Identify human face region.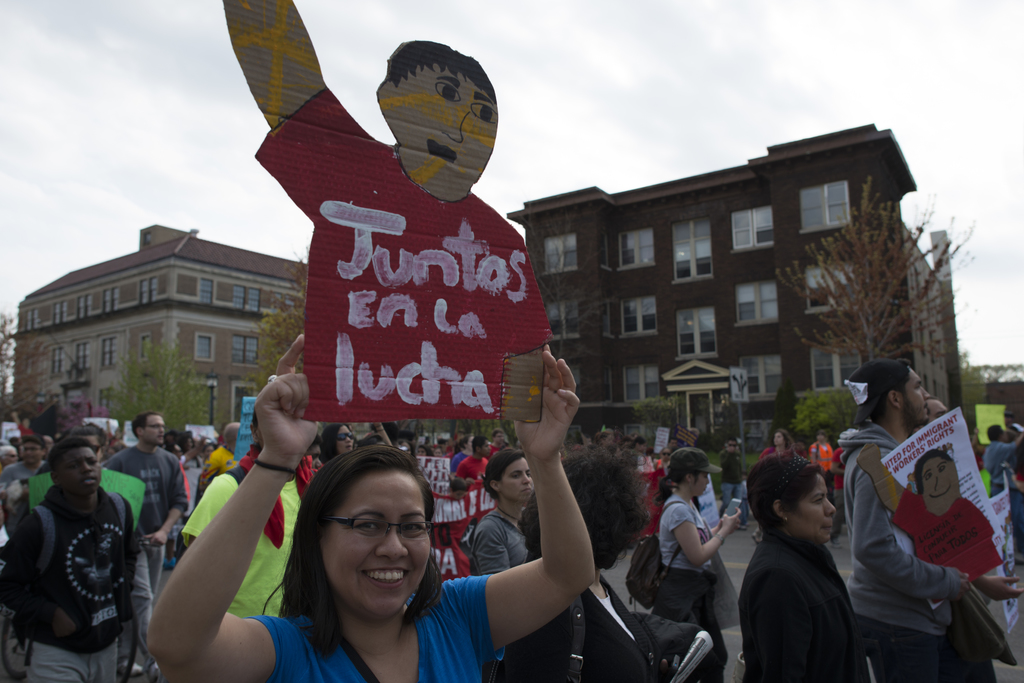
Region: {"left": 788, "top": 473, "right": 838, "bottom": 546}.
